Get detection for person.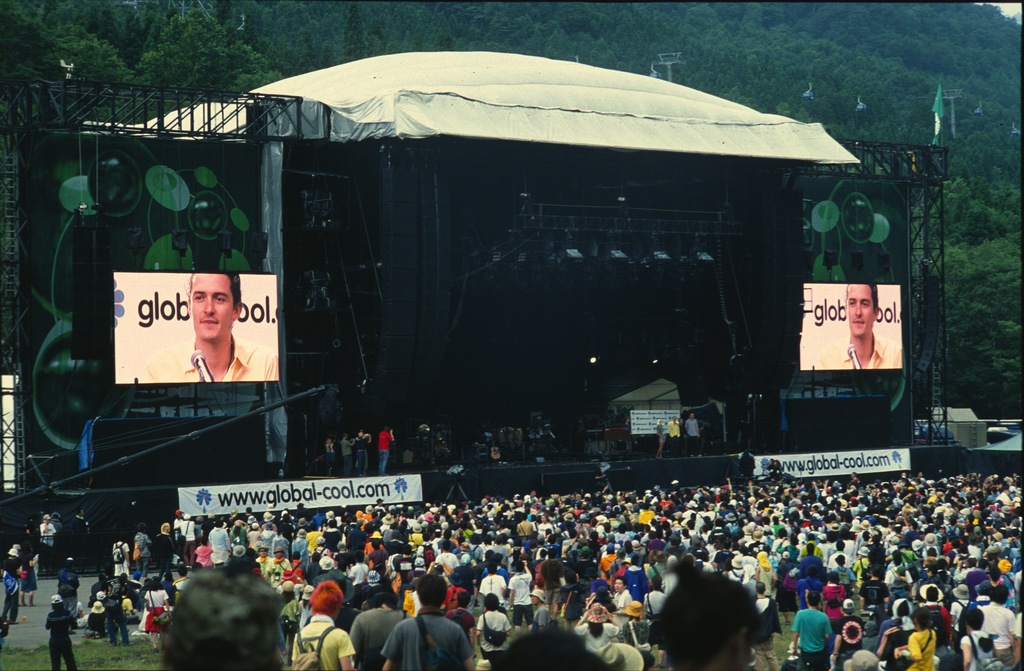
Detection: left=48, top=593, right=79, bottom=669.
